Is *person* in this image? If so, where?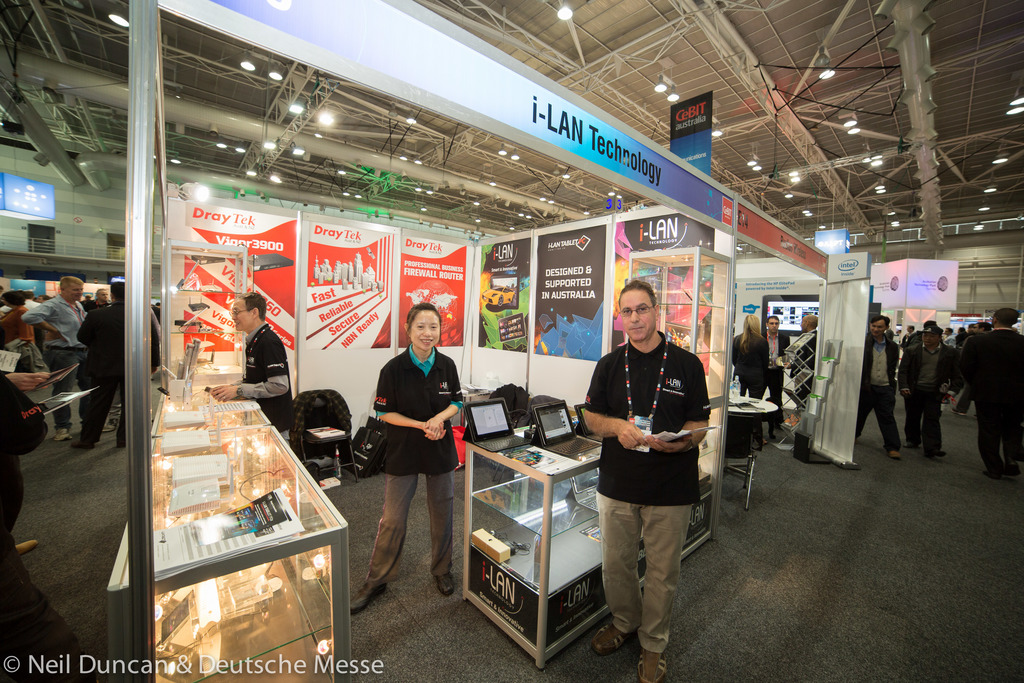
Yes, at (x1=732, y1=313, x2=770, y2=400).
